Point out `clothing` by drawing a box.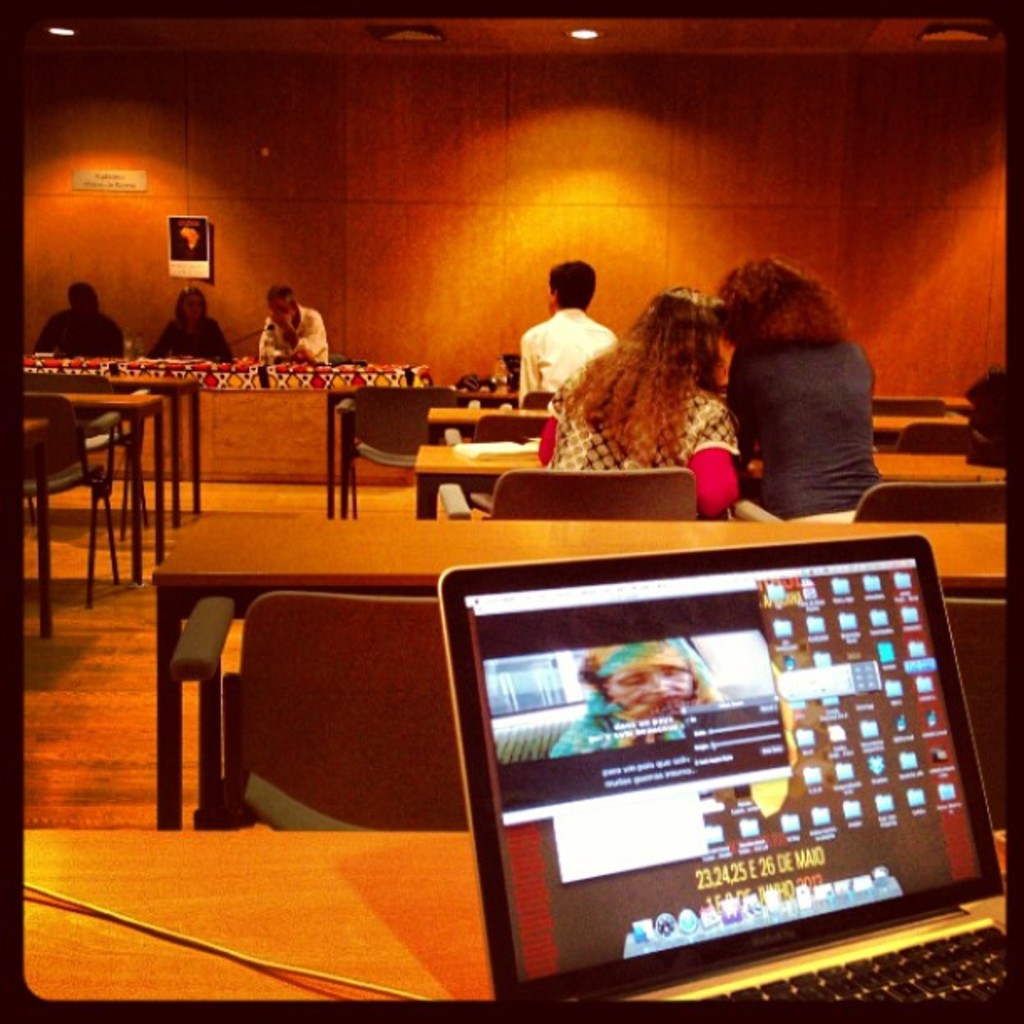
263,303,326,381.
